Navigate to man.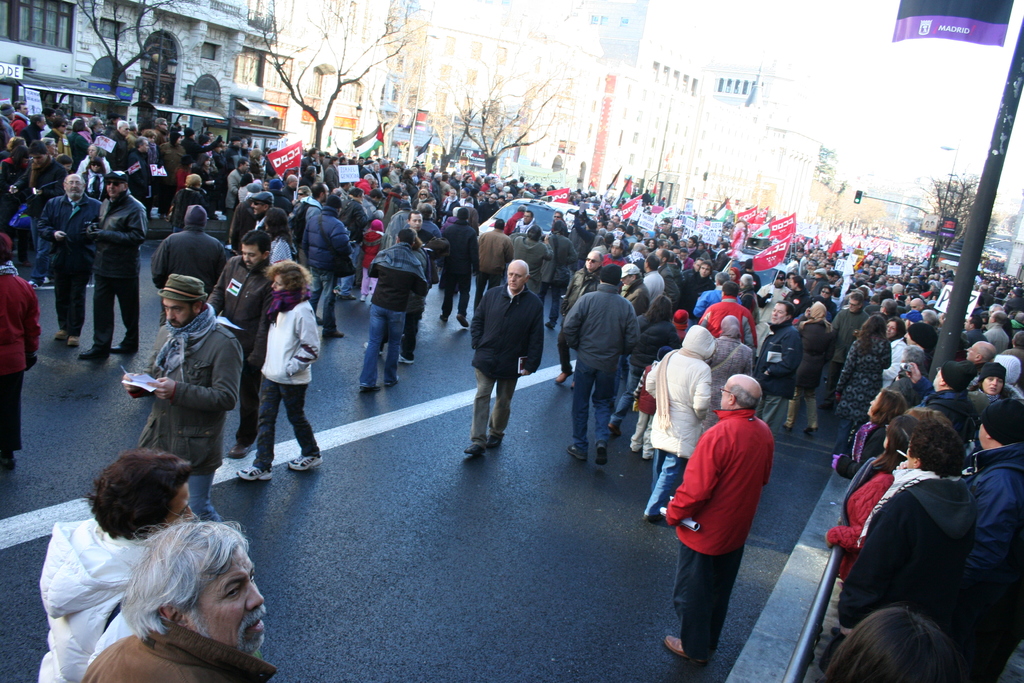
Navigation target: x1=754 y1=302 x2=805 y2=432.
